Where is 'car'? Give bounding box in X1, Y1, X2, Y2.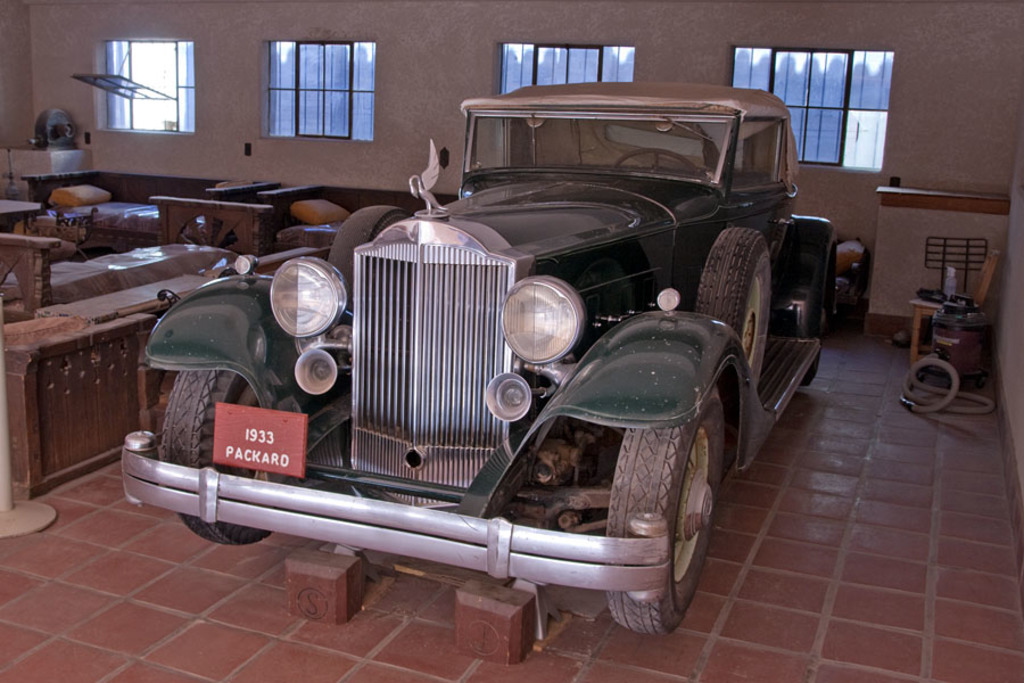
118, 80, 849, 637.
